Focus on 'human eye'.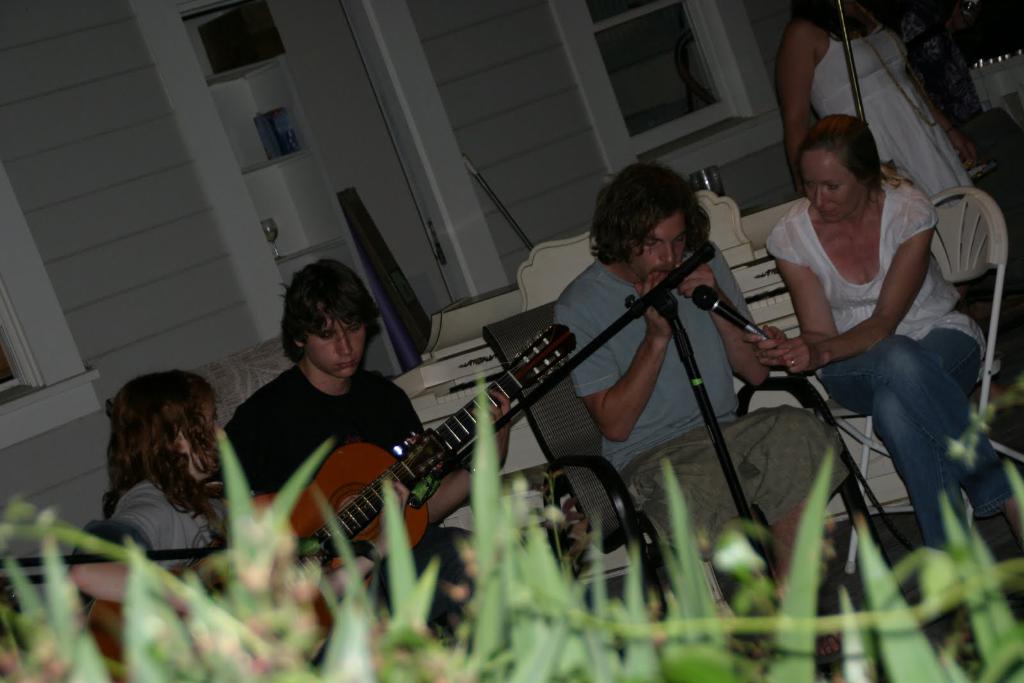
Focused at 673 234 686 244.
